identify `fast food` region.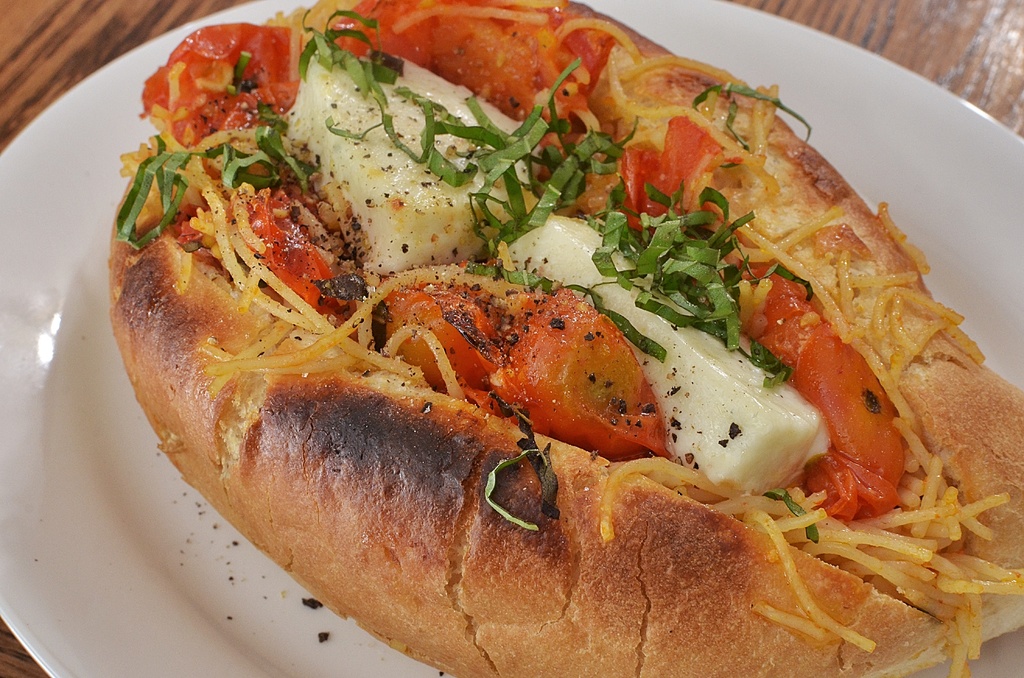
Region: x1=106 y1=0 x2=1023 y2=677.
